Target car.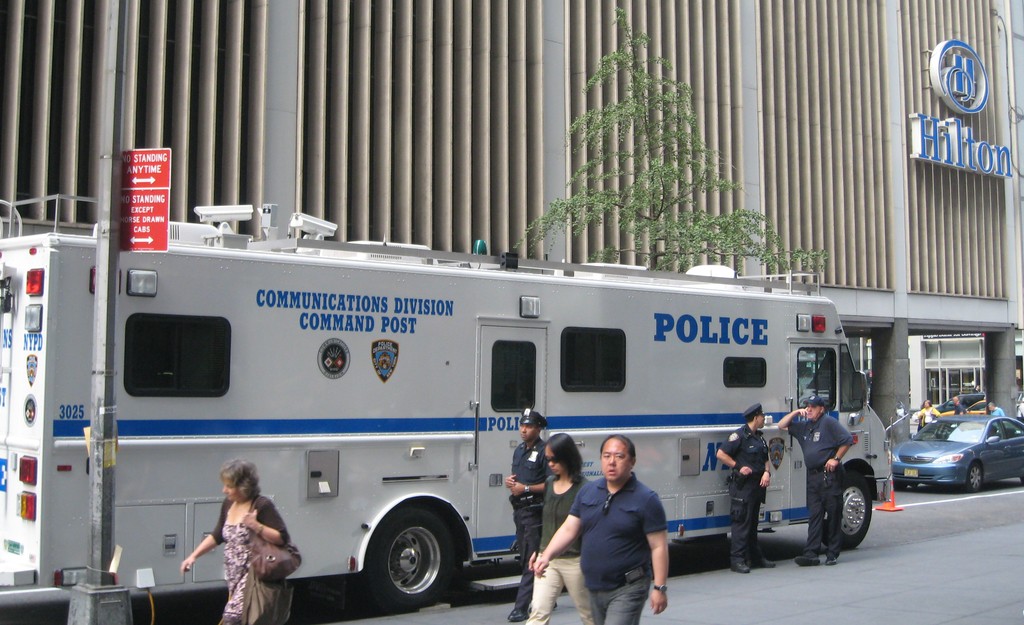
Target region: (left=1014, top=391, right=1023, bottom=417).
